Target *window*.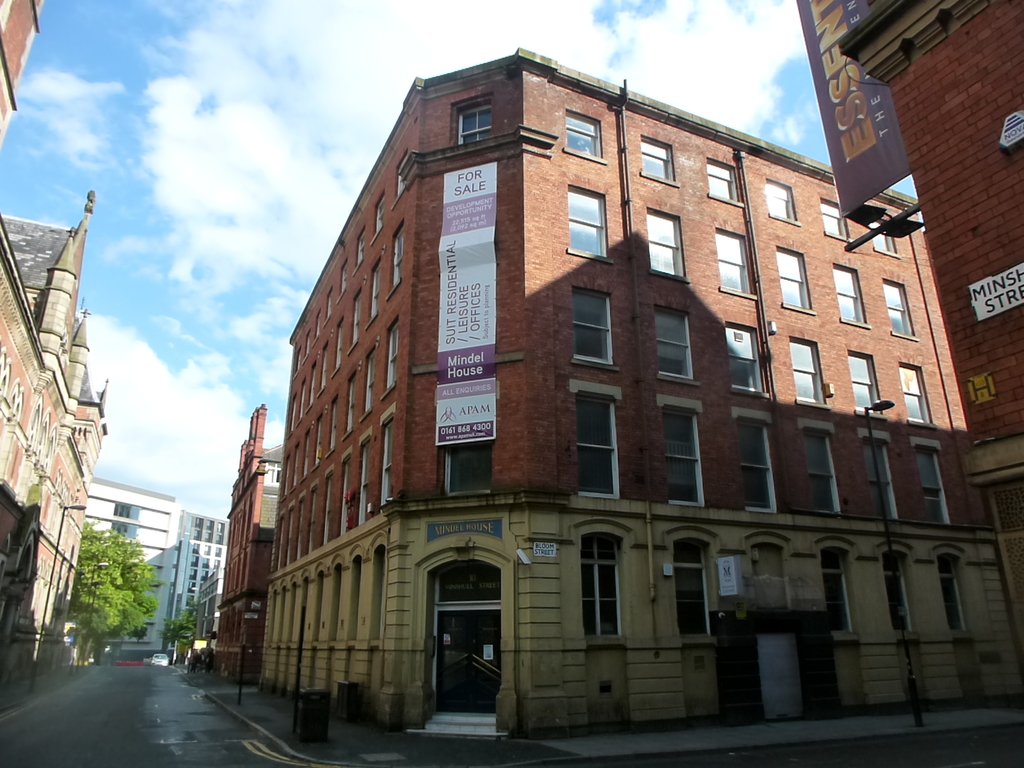
Target region: 844:349:881:413.
